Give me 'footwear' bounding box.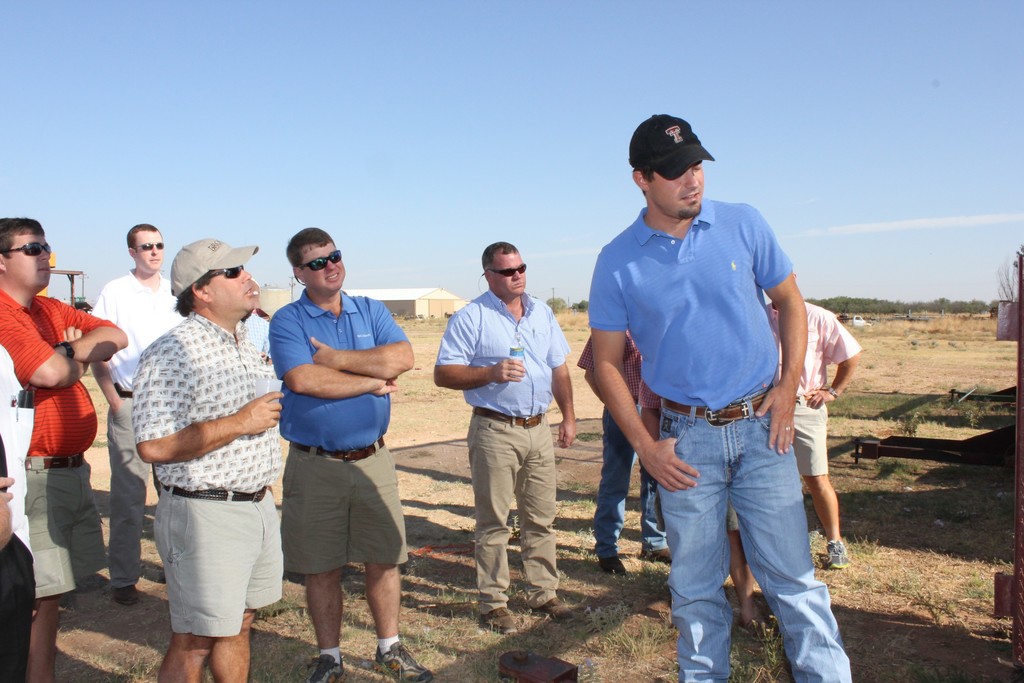
(left=367, top=636, right=435, bottom=682).
